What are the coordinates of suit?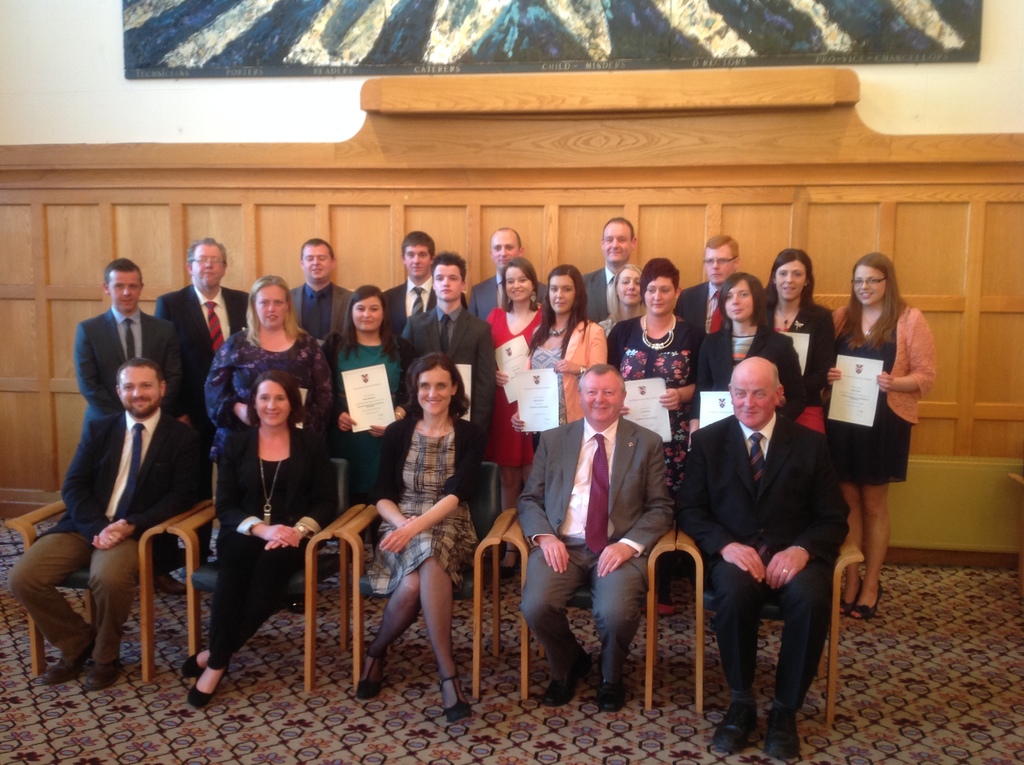
BBox(43, 406, 193, 544).
